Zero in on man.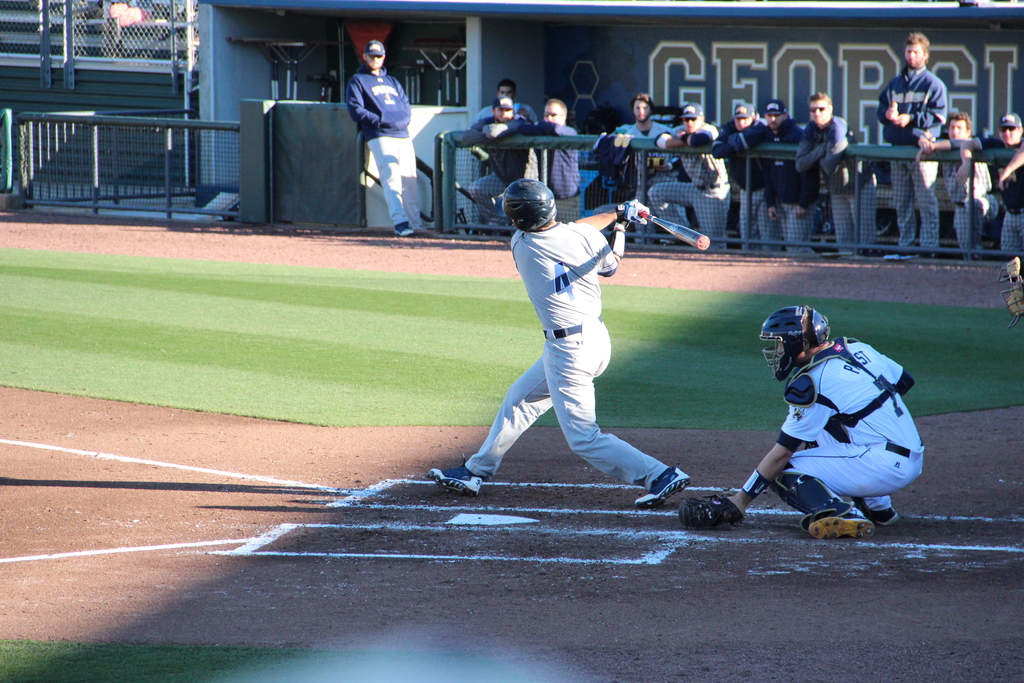
Zeroed in: 922,110,1003,250.
